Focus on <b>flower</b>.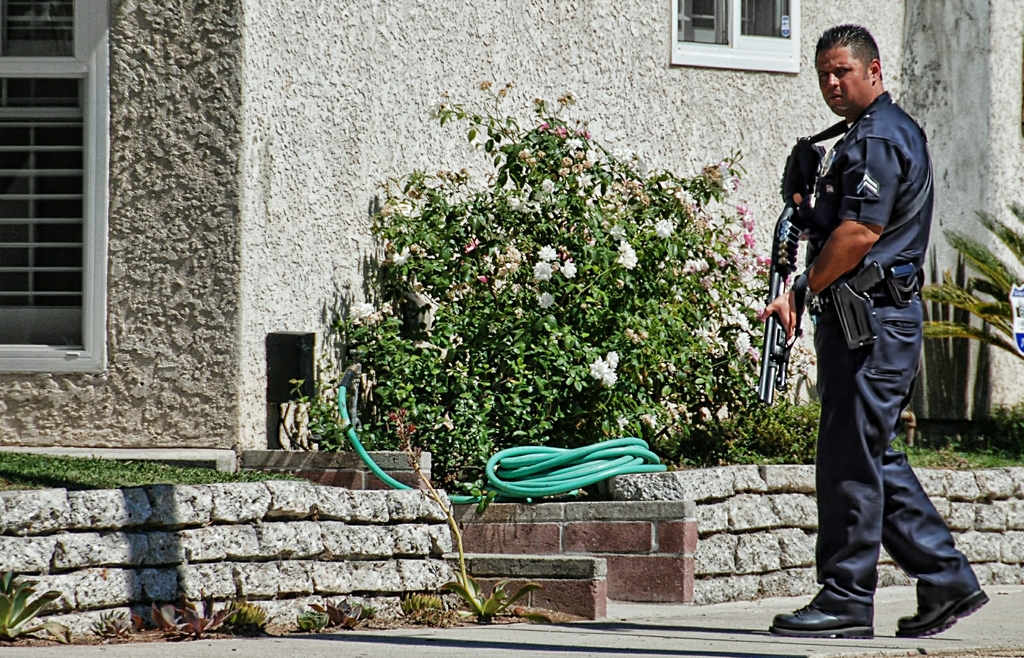
Focused at l=653, t=216, r=670, b=240.
